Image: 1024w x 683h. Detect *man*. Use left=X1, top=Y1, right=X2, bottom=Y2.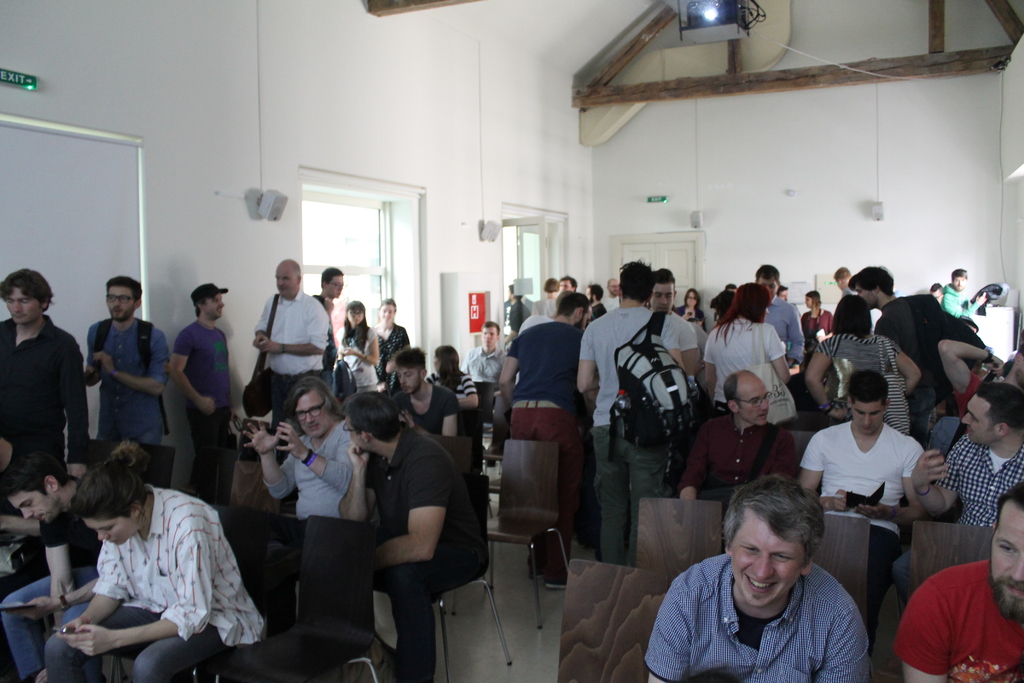
left=847, top=266, right=986, bottom=452.
